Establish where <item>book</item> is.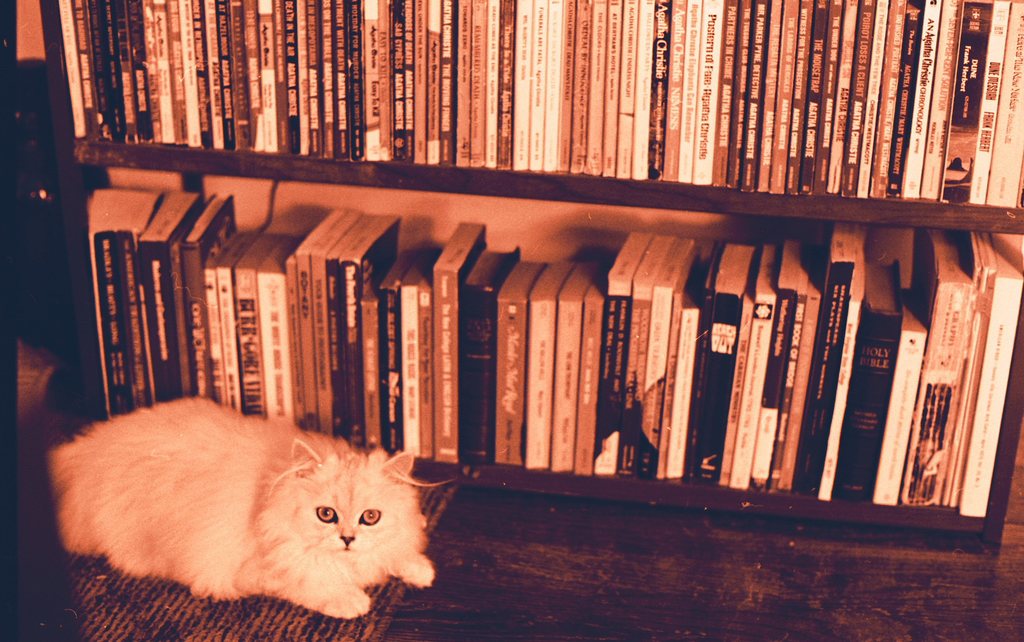
Established at crop(346, 214, 404, 440).
